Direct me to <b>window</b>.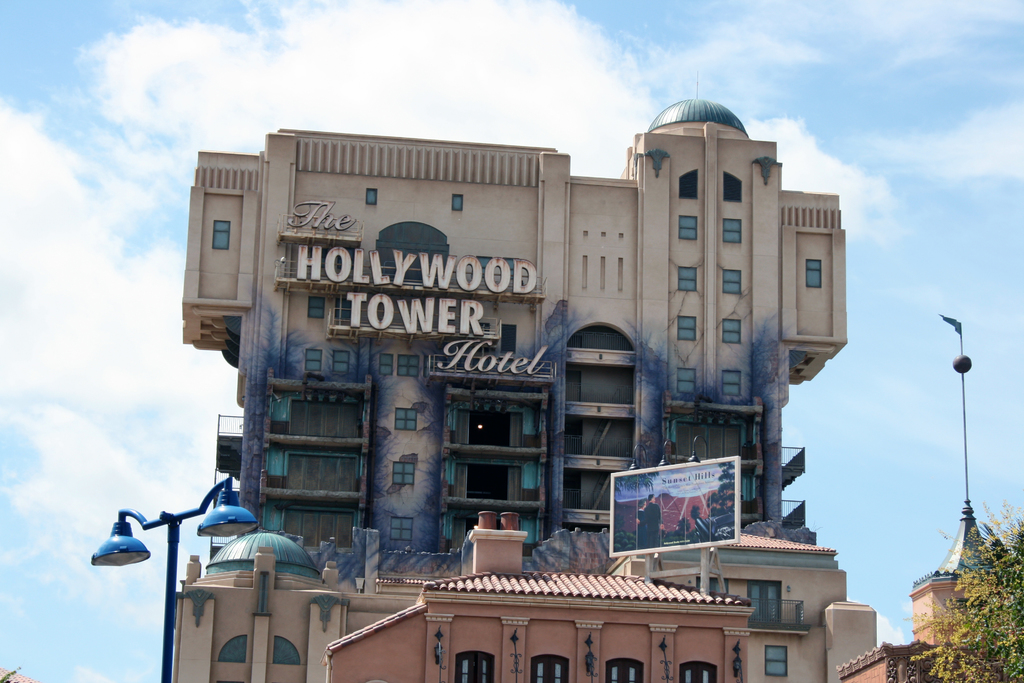
Direction: x1=212 y1=222 x2=230 y2=252.
